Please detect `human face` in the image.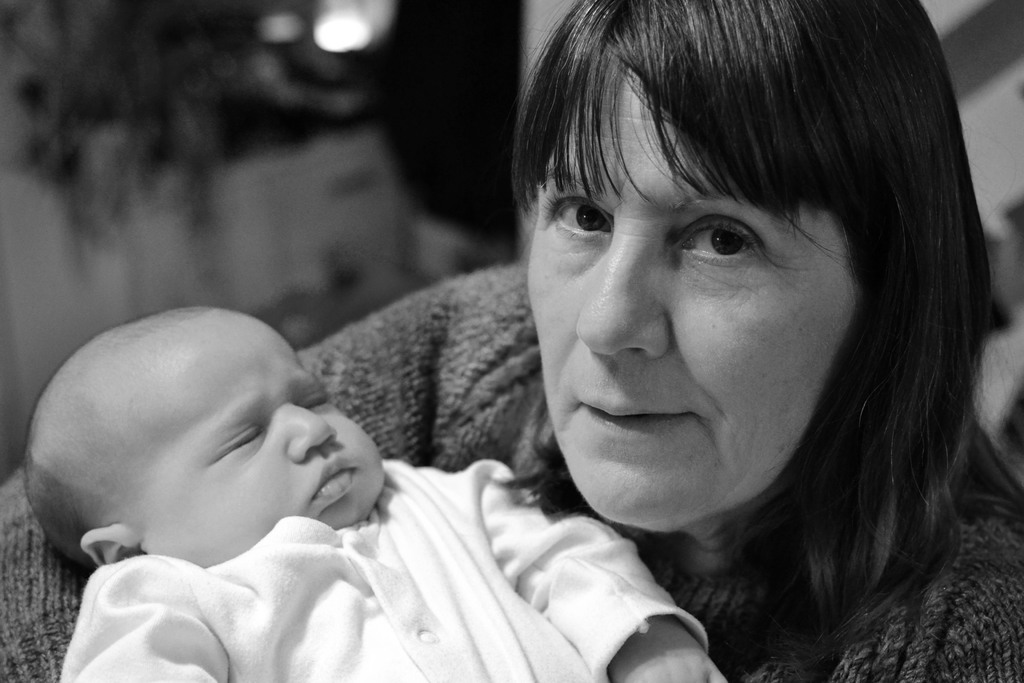
rect(529, 65, 862, 522).
